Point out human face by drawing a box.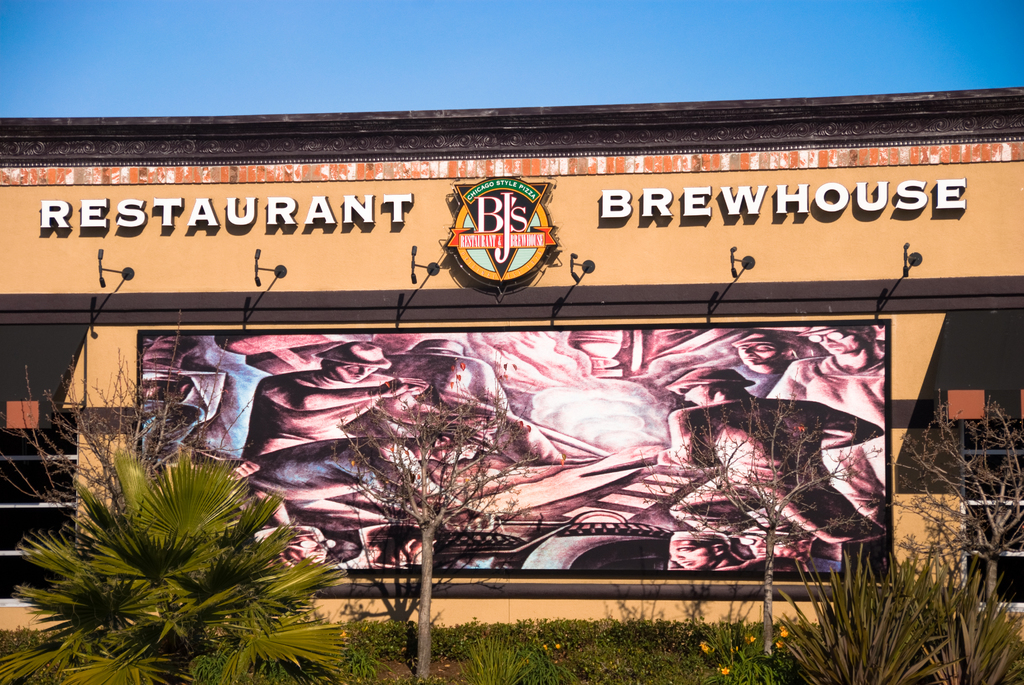
BBox(738, 343, 778, 365).
